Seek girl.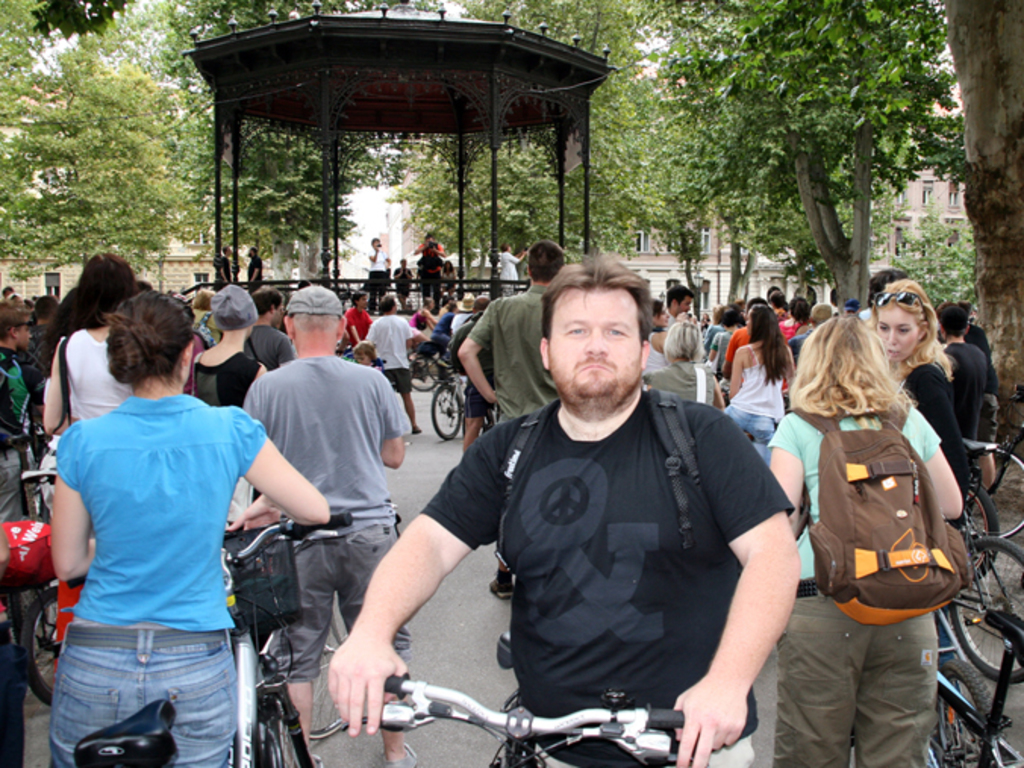
box(48, 294, 327, 766).
